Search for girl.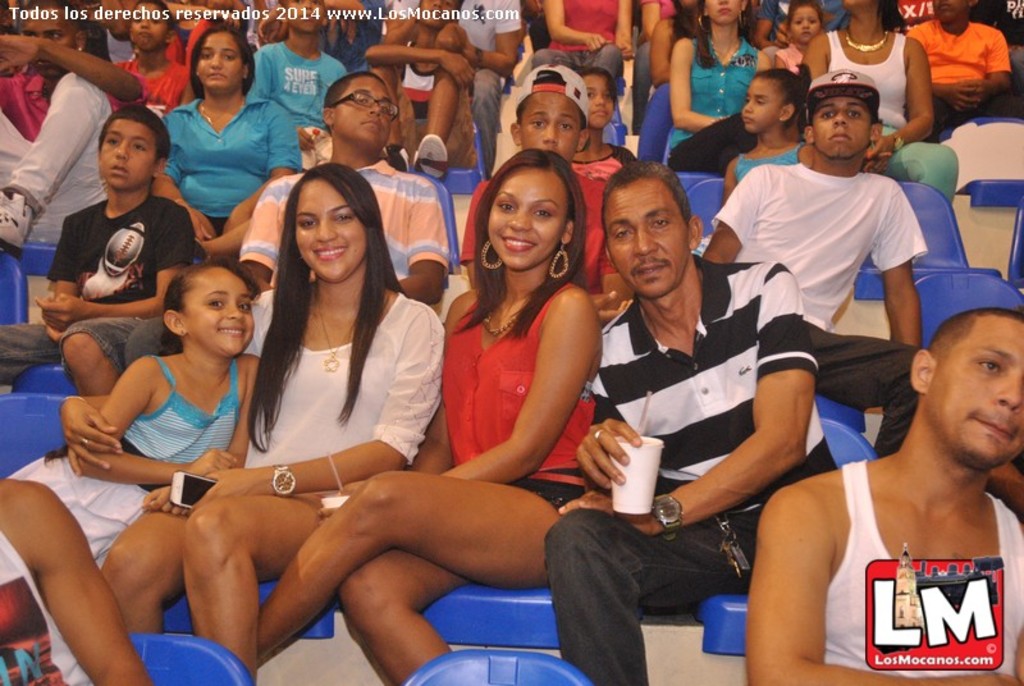
Found at 113/159/440/660.
